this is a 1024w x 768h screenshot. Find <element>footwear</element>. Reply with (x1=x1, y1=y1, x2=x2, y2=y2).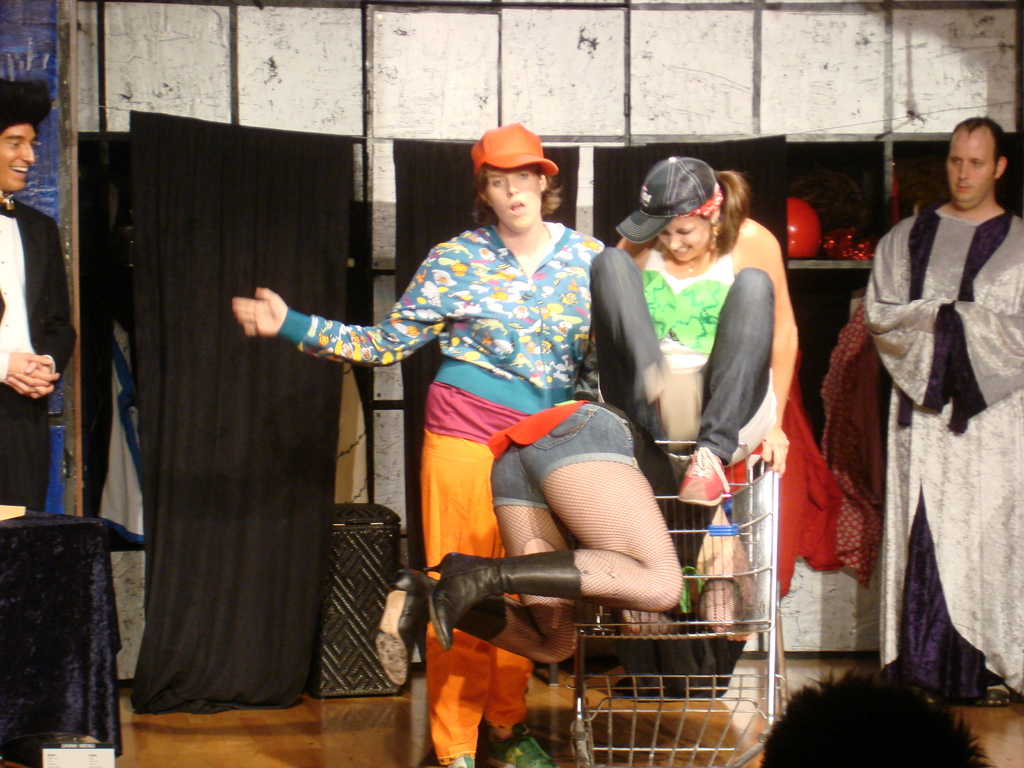
(x1=715, y1=422, x2=755, y2=483).
